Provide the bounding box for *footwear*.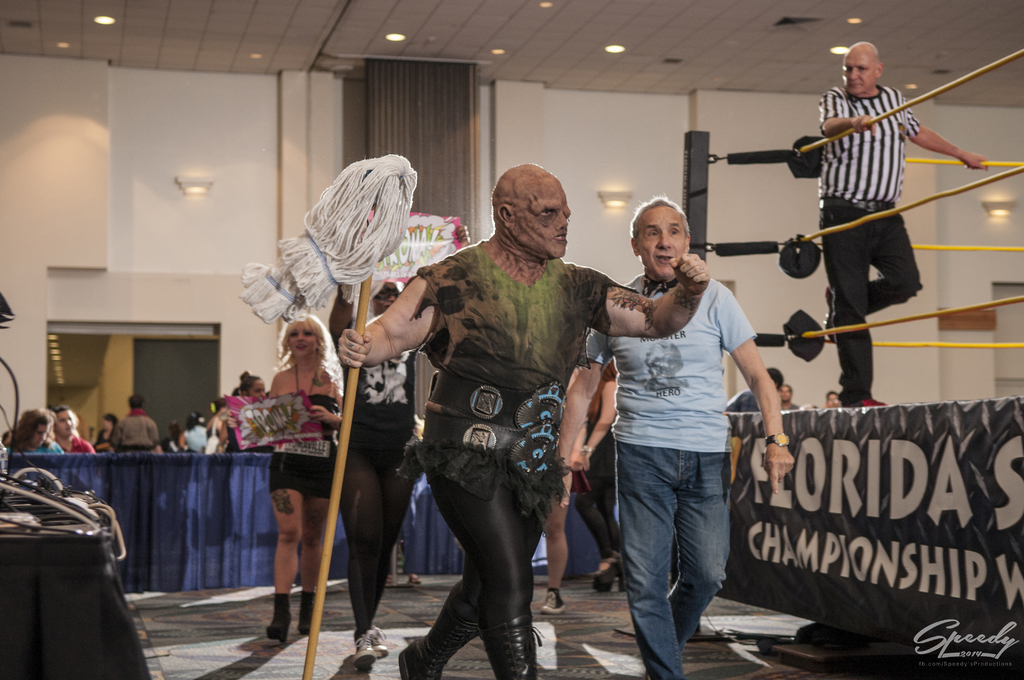
Rect(824, 285, 836, 343).
